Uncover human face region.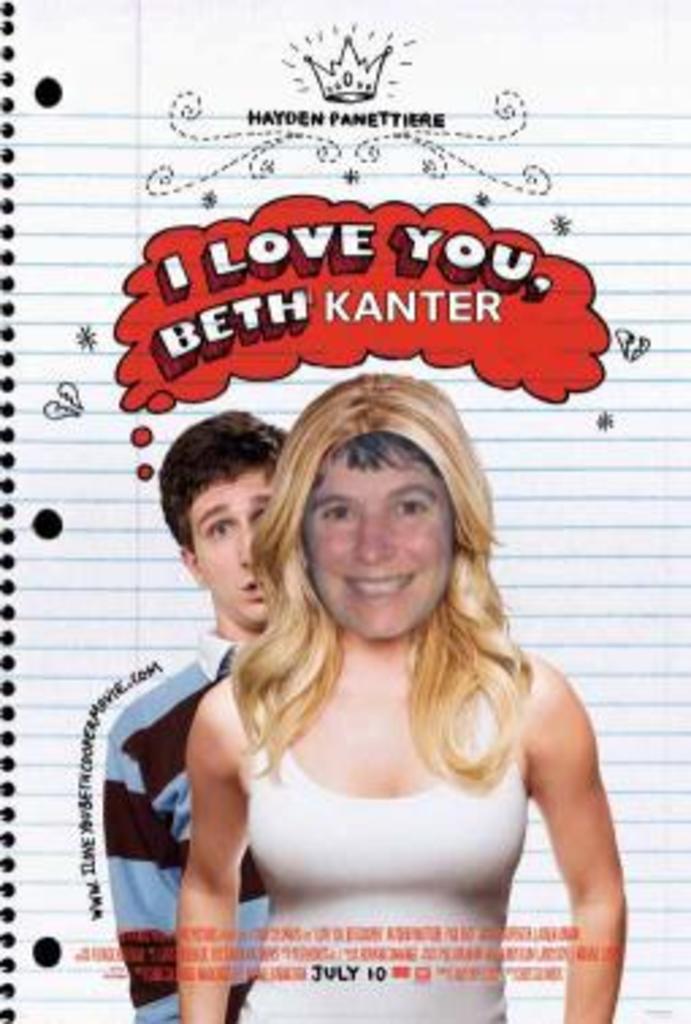
Uncovered: <box>190,466,279,620</box>.
